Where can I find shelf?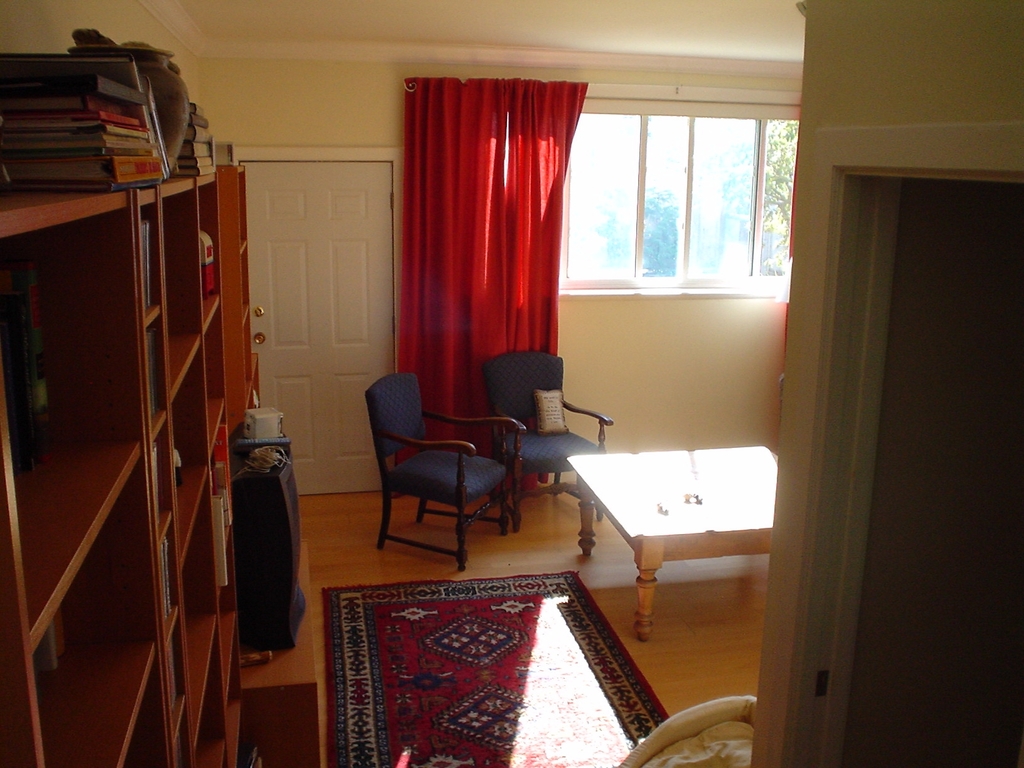
You can find it at box(238, 305, 254, 408).
